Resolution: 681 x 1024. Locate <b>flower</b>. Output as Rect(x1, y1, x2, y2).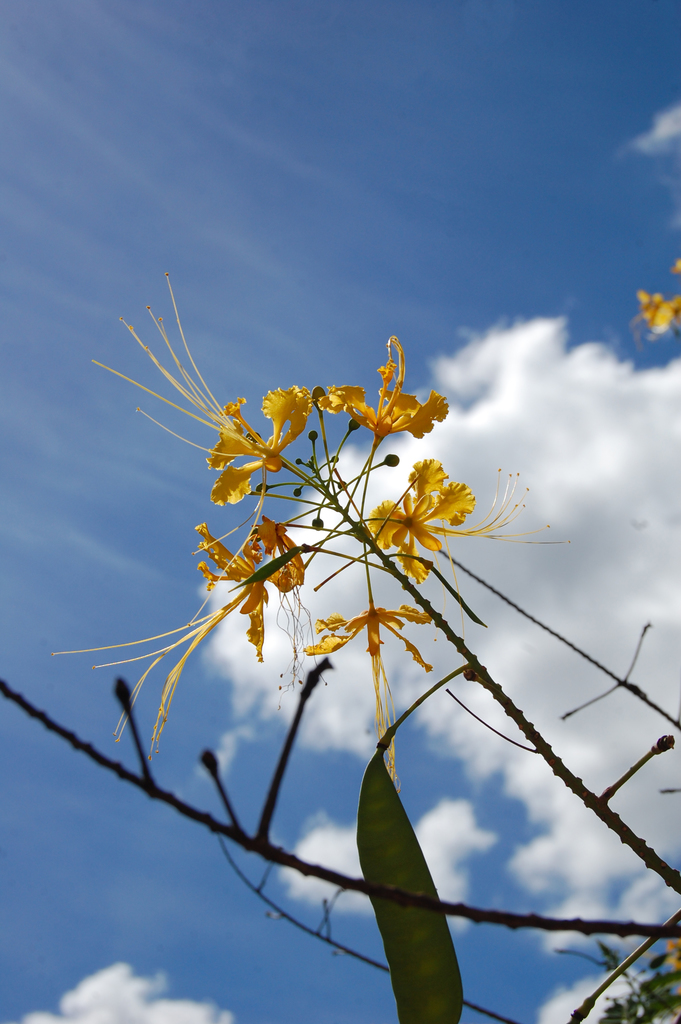
Rect(96, 275, 309, 512).
